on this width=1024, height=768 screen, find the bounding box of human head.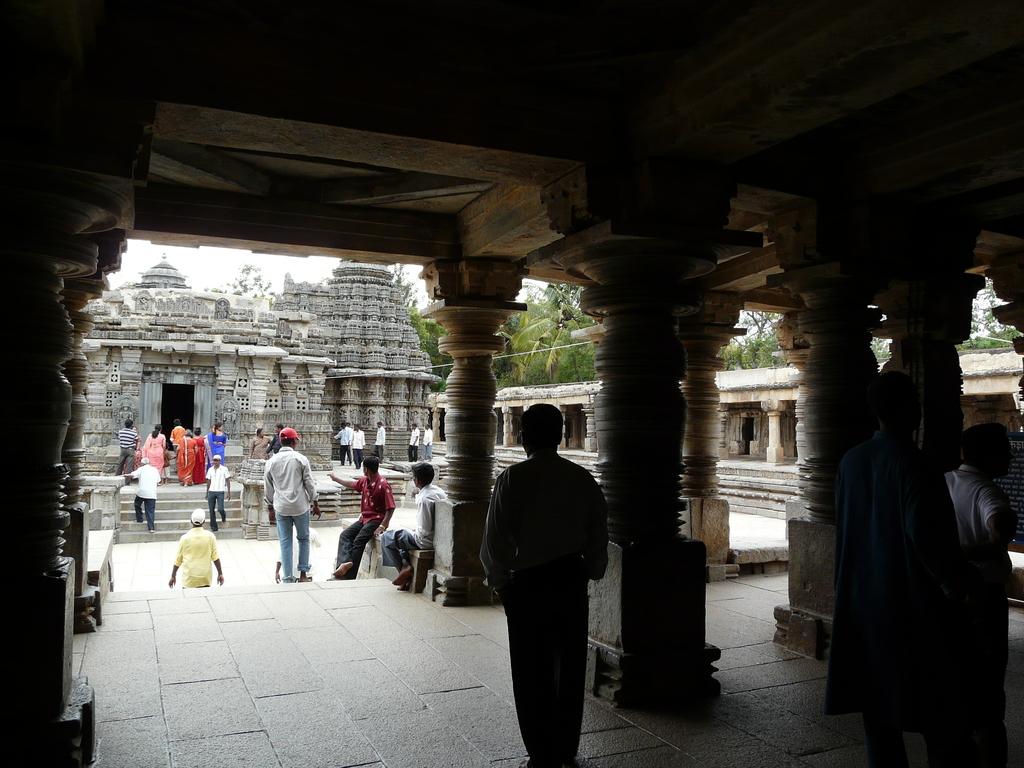
Bounding box: <region>123, 419, 134, 428</region>.
